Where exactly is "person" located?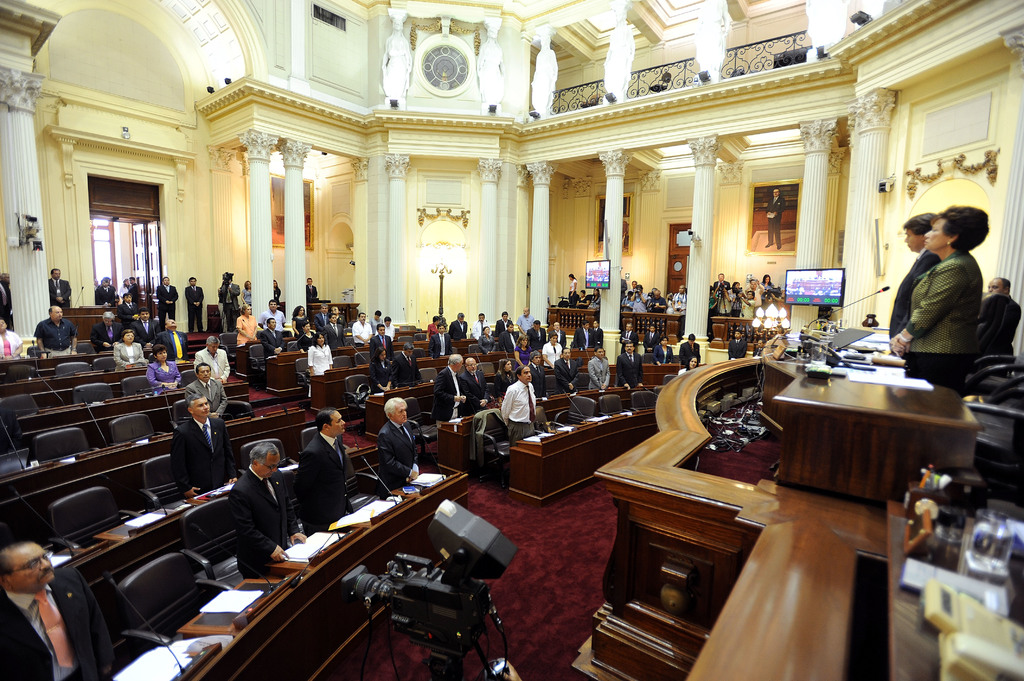
Its bounding box is crop(620, 341, 644, 391).
